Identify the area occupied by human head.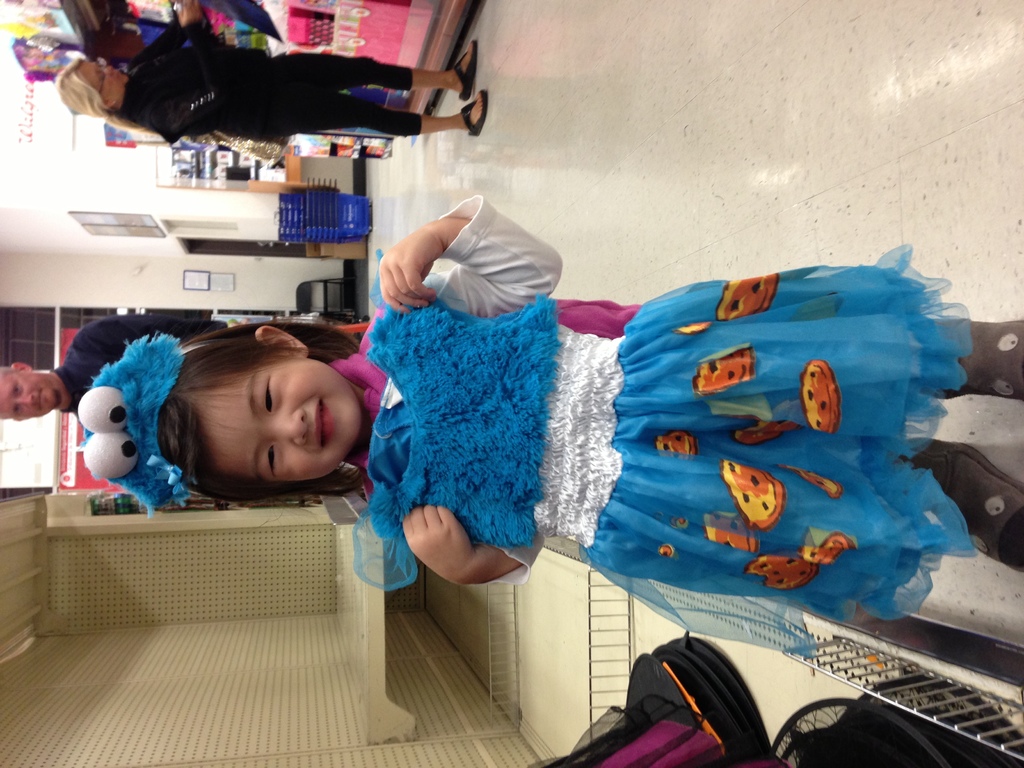
Area: x1=52 y1=57 x2=129 y2=116.
